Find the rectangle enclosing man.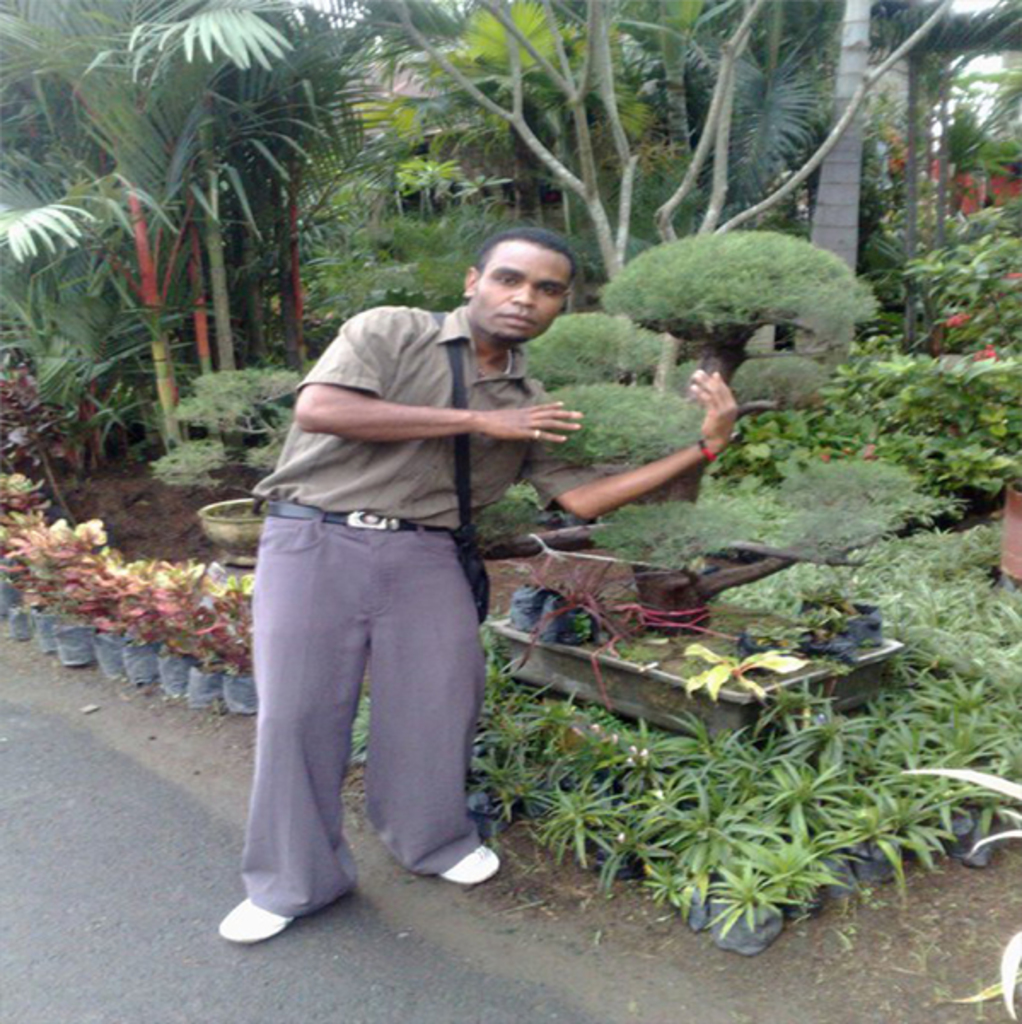
rect(198, 198, 727, 918).
